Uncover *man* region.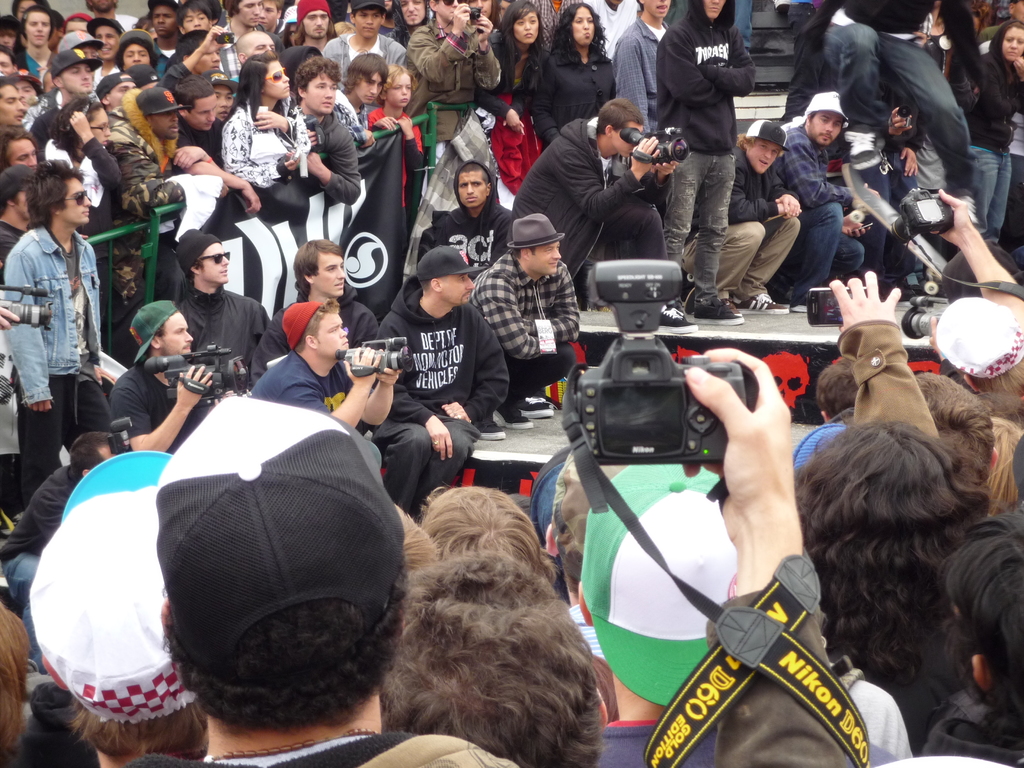
Uncovered: 294 57 360 209.
